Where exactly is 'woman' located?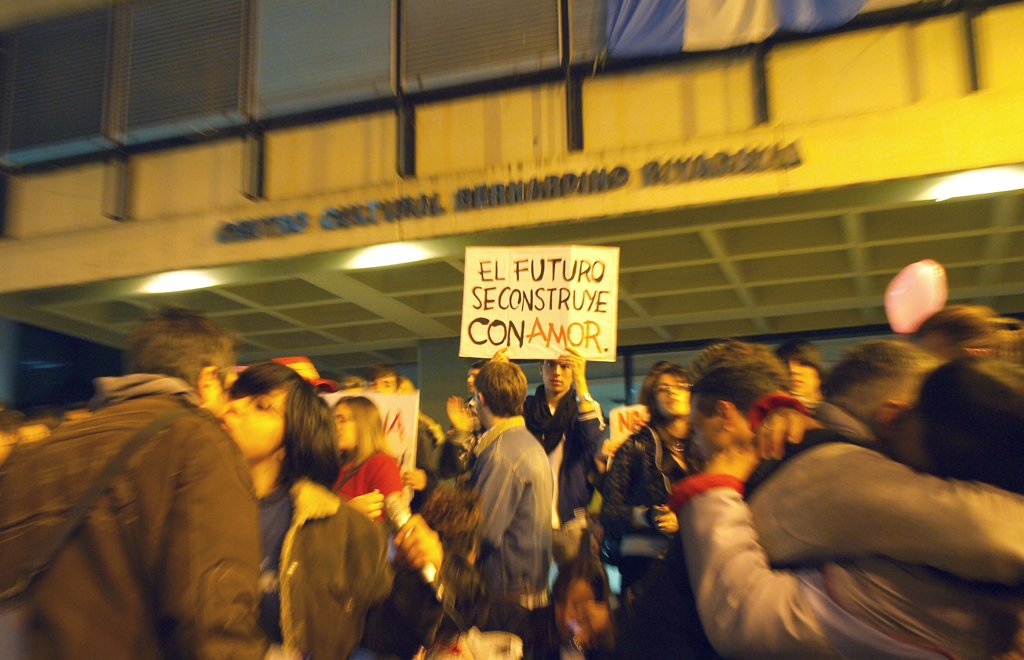
Its bounding box is box(213, 359, 387, 659).
